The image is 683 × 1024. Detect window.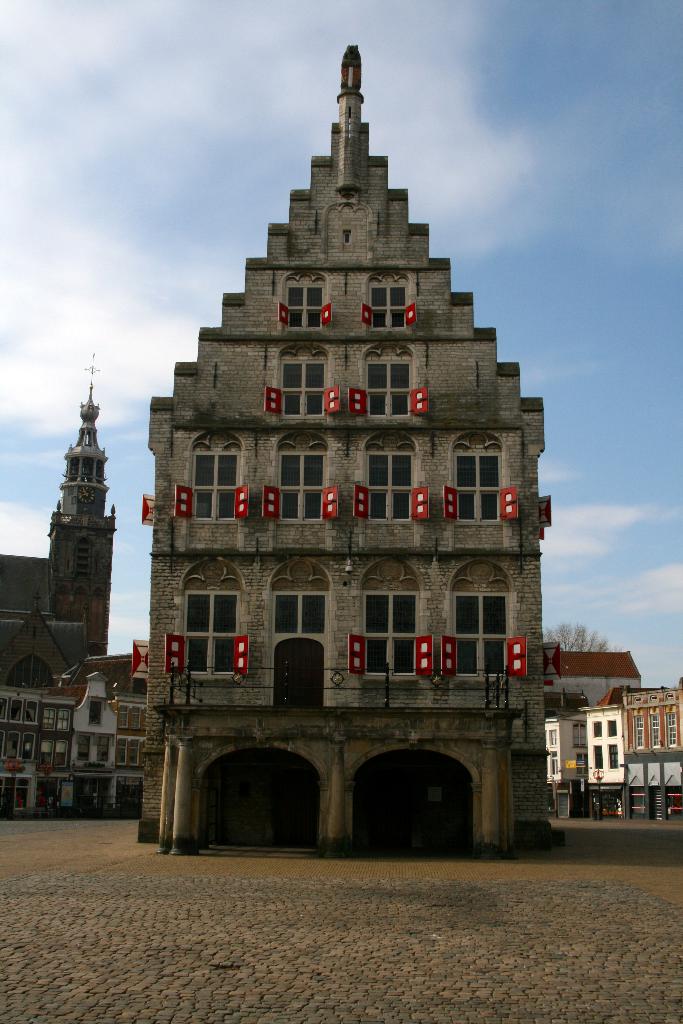
Detection: crop(589, 745, 602, 769).
